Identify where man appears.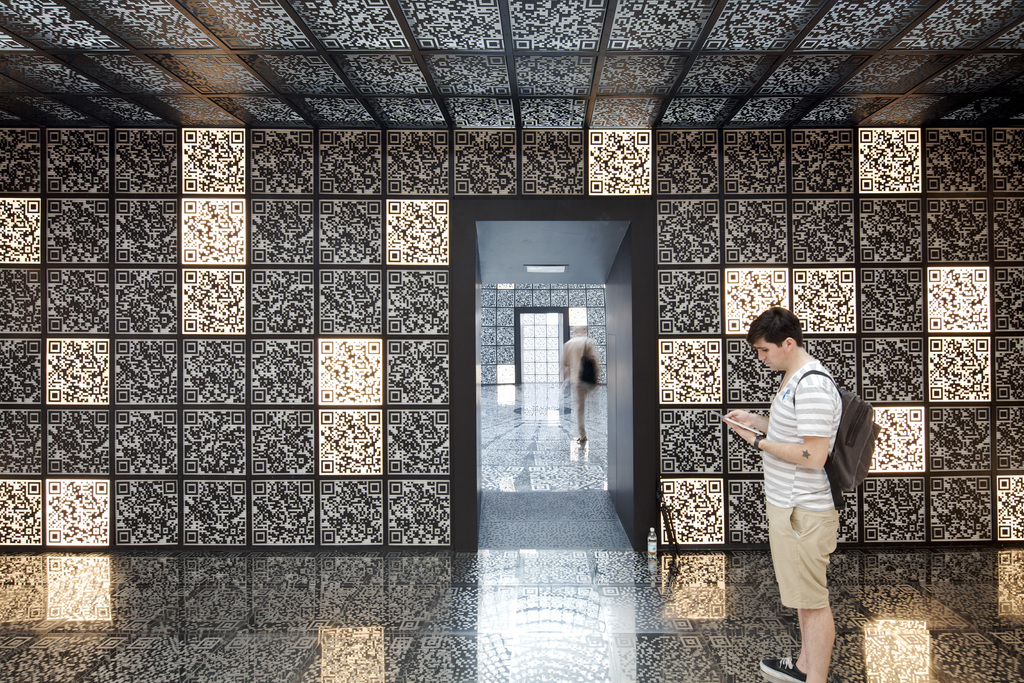
Appears at detection(755, 303, 868, 673).
